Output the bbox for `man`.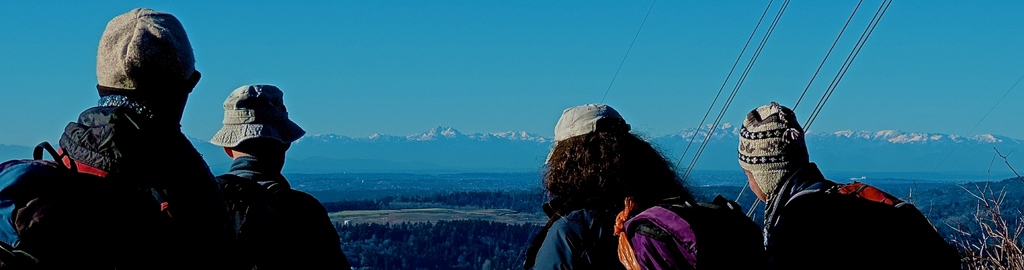
202, 80, 346, 269.
